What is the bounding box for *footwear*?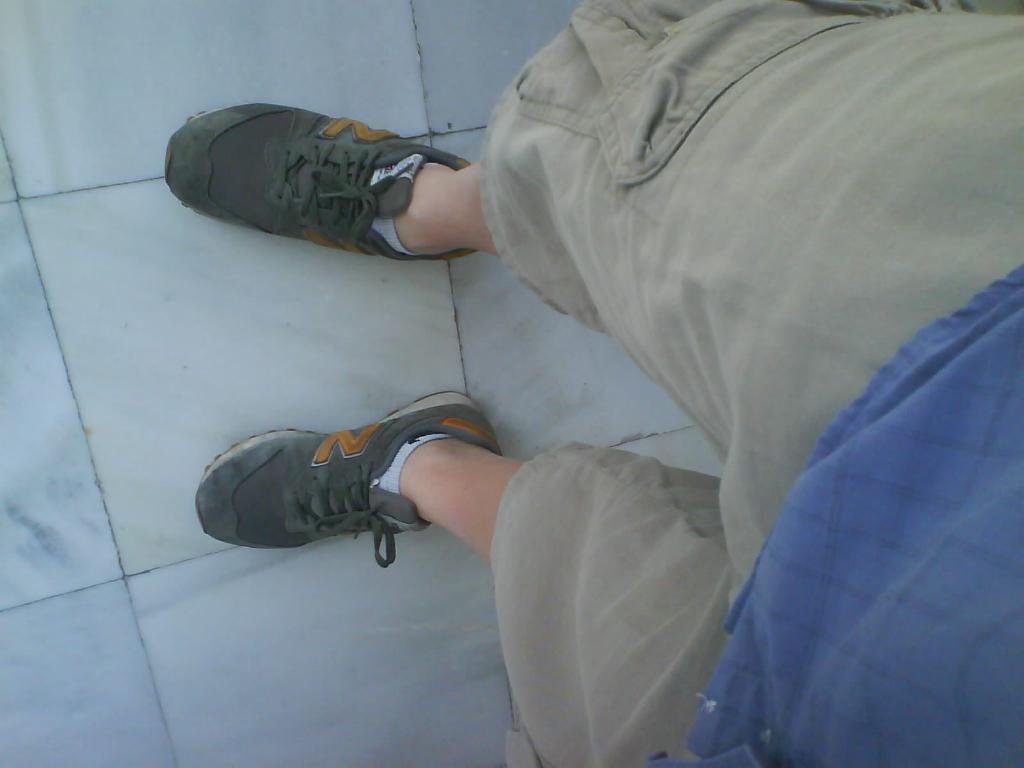
BBox(150, 98, 485, 283).
